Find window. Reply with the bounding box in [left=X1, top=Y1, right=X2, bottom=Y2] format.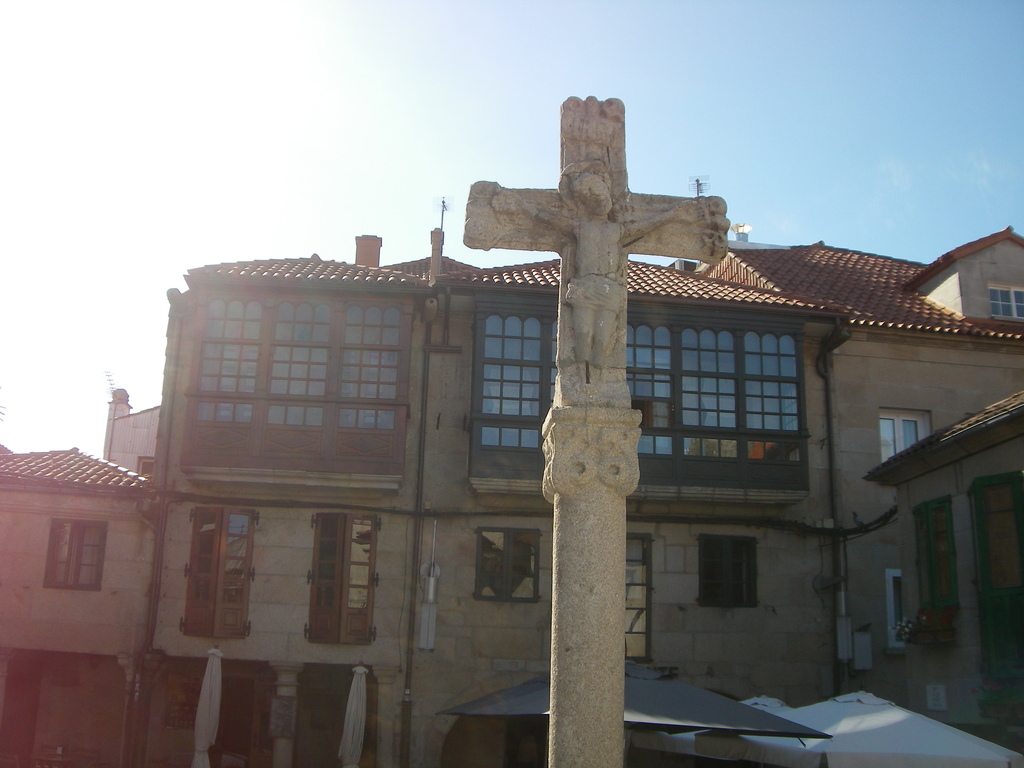
[left=476, top=290, right=550, bottom=480].
